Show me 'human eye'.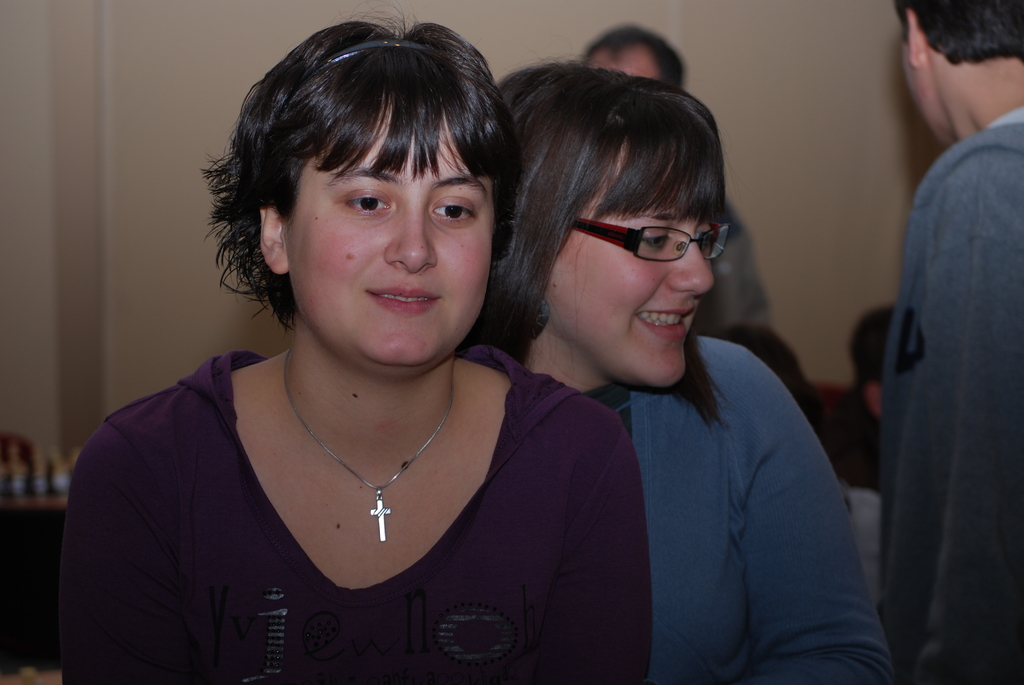
'human eye' is here: x1=431, y1=191, x2=484, y2=230.
